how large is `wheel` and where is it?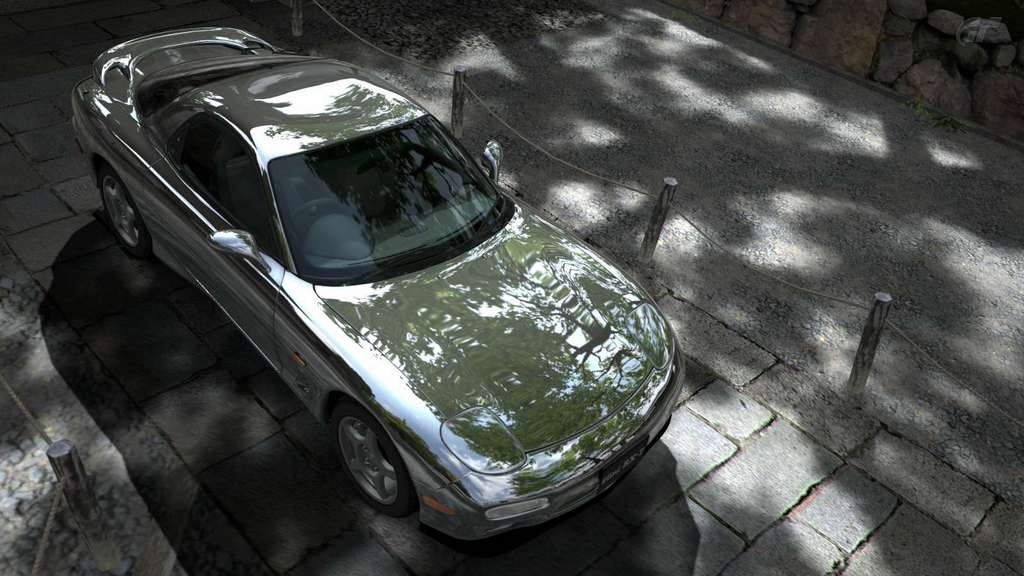
Bounding box: region(326, 414, 417, 519).
